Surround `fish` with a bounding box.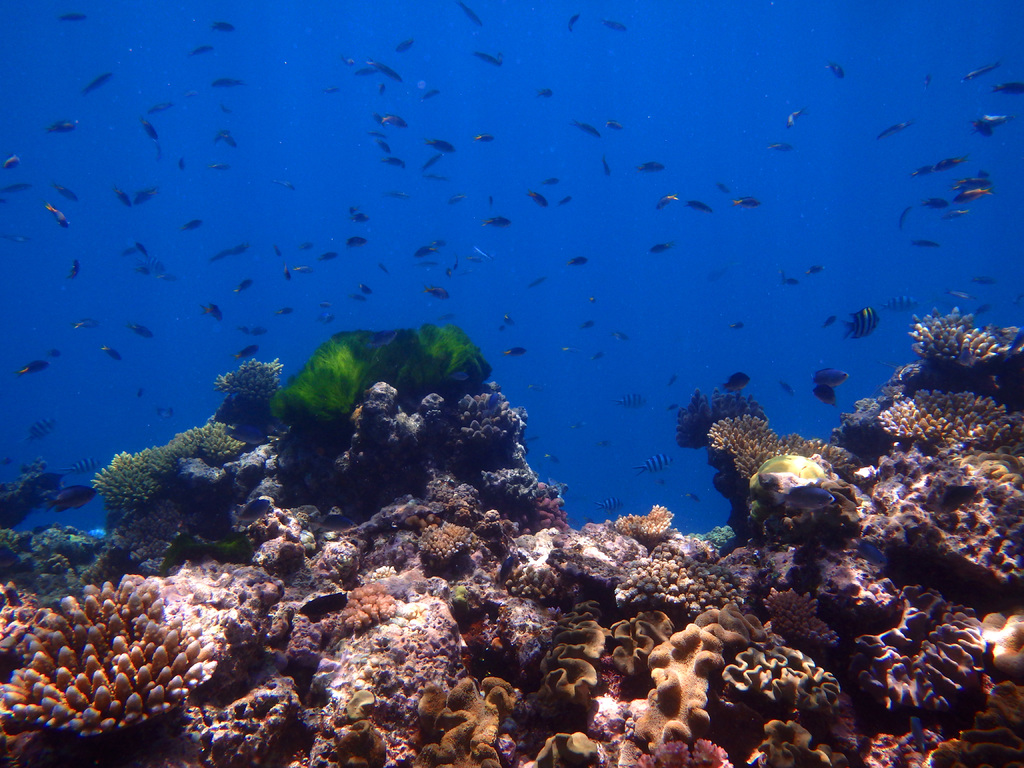
(850,537,892,569).
